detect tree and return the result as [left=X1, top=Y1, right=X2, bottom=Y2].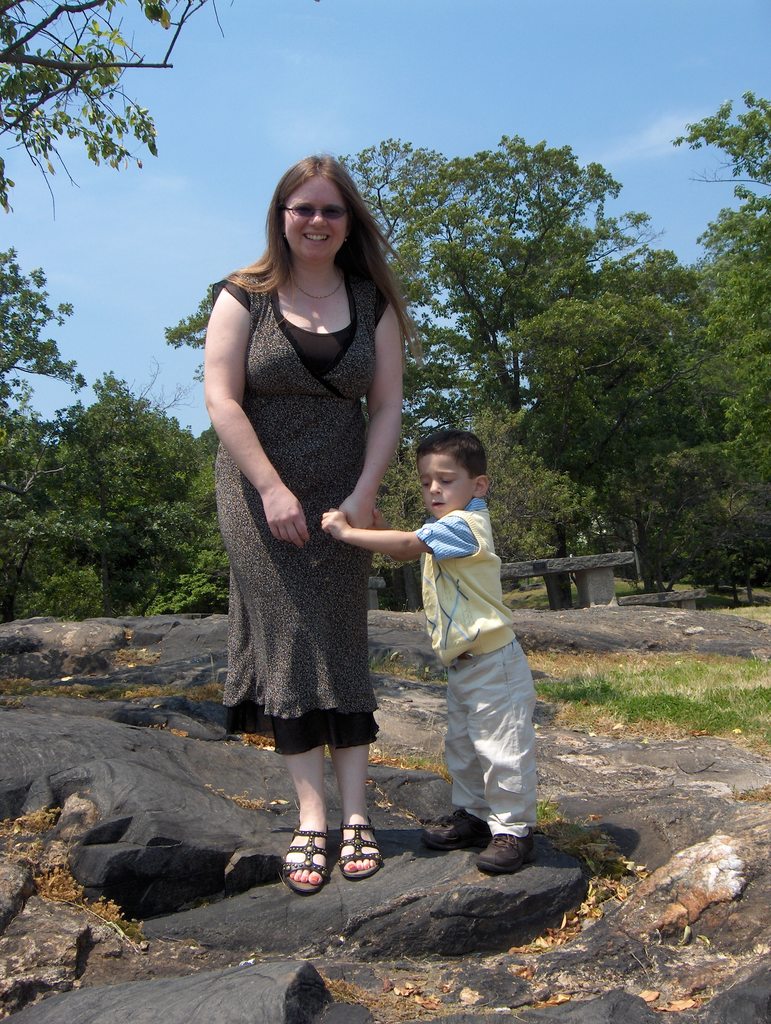
[left=248, top=130, right=622, bottom=565].
